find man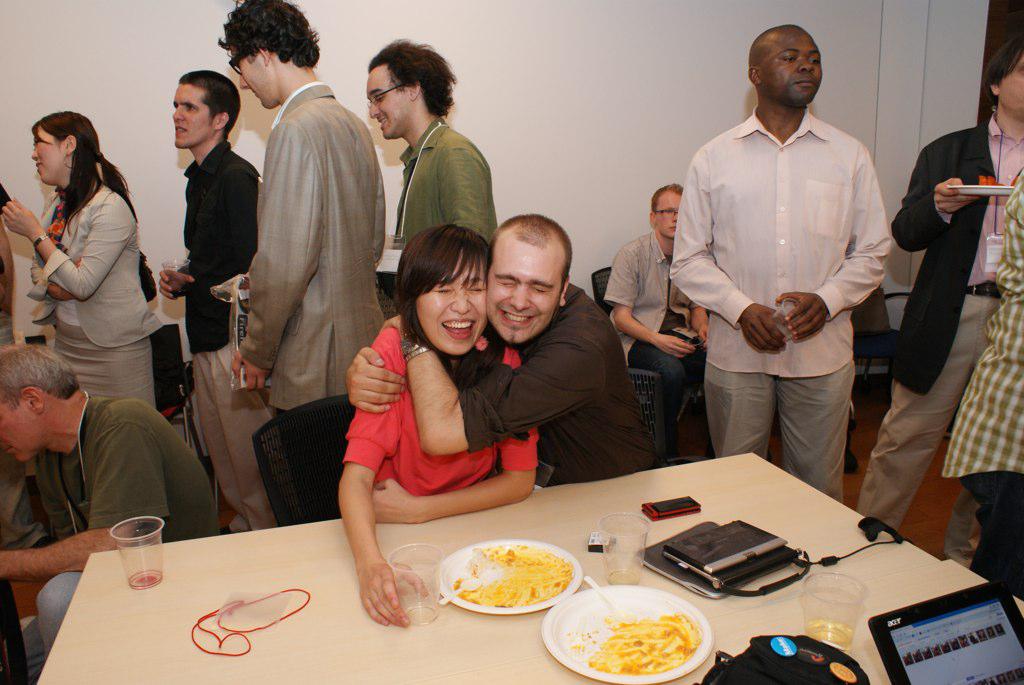
340, 215, 657, 505
